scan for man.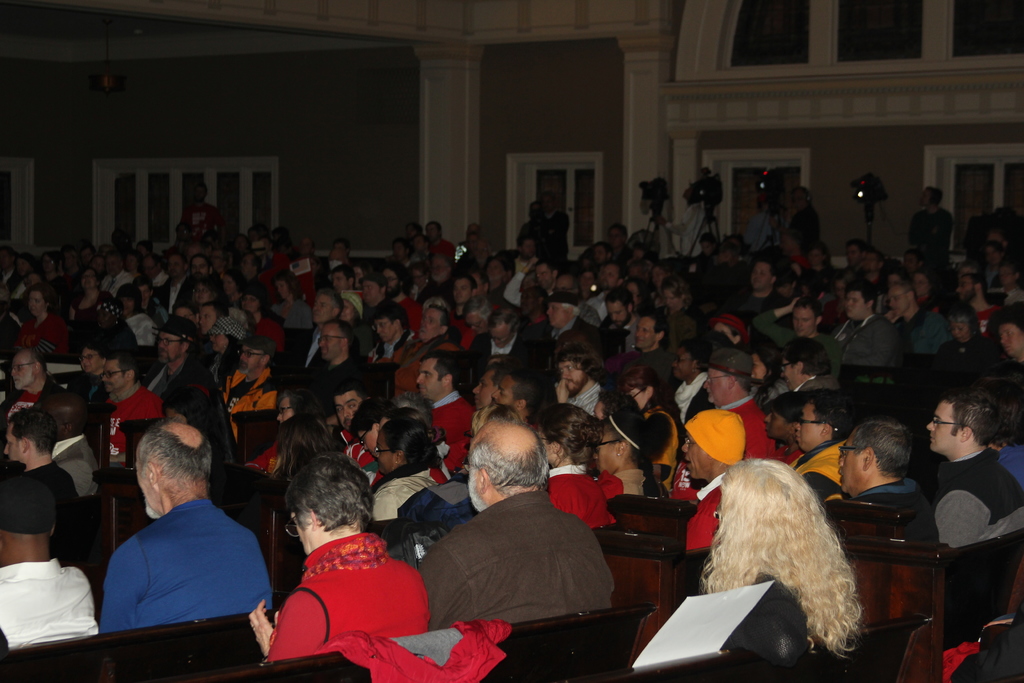
Scan result: pyautogui.locateOnScreen(672, 181, 712, 254).
